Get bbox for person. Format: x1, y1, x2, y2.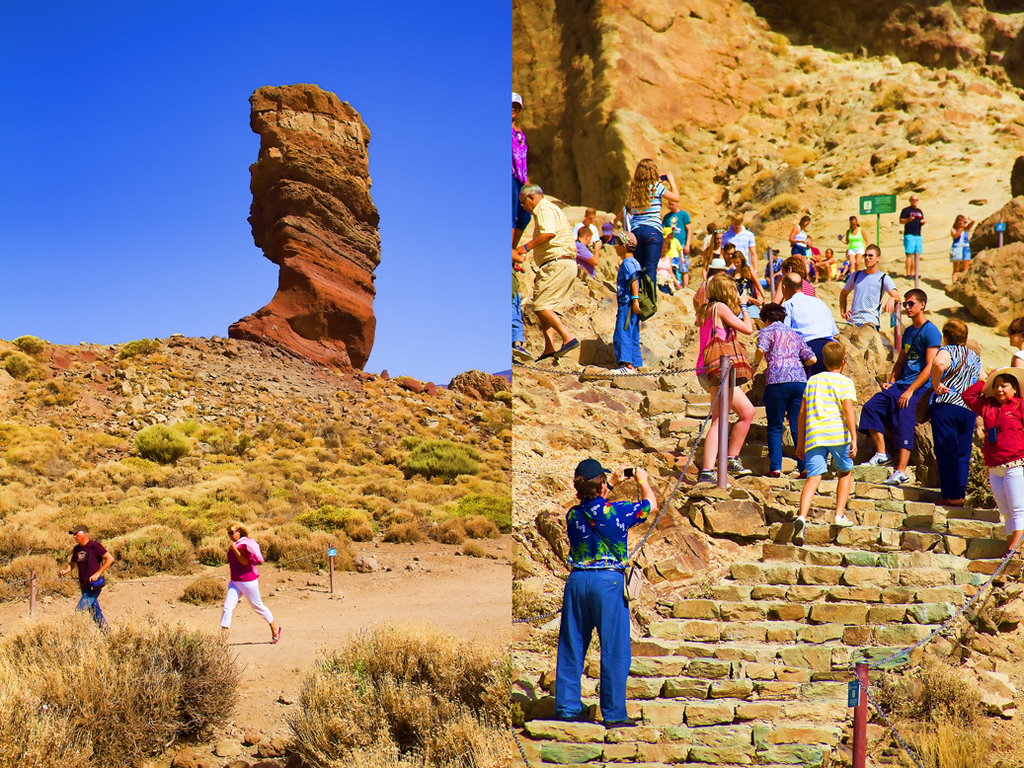
568, 225, 597, 283.
